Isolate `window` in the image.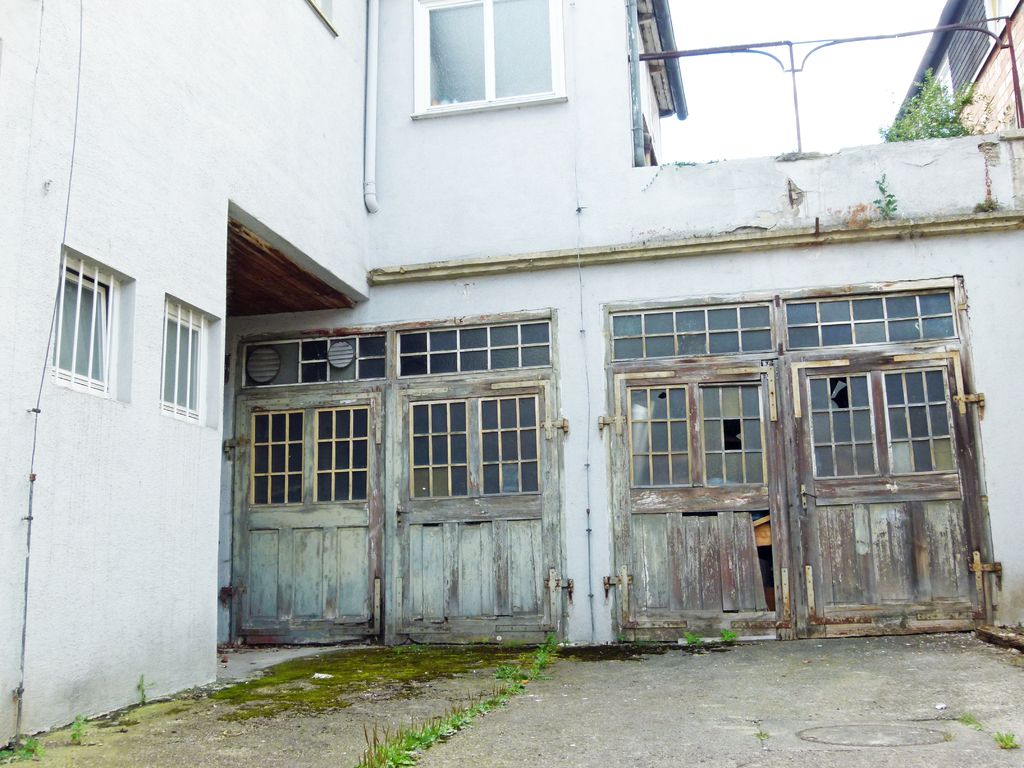
Isolated region: (x1=59, y1=268, x2=124, y2=397).
